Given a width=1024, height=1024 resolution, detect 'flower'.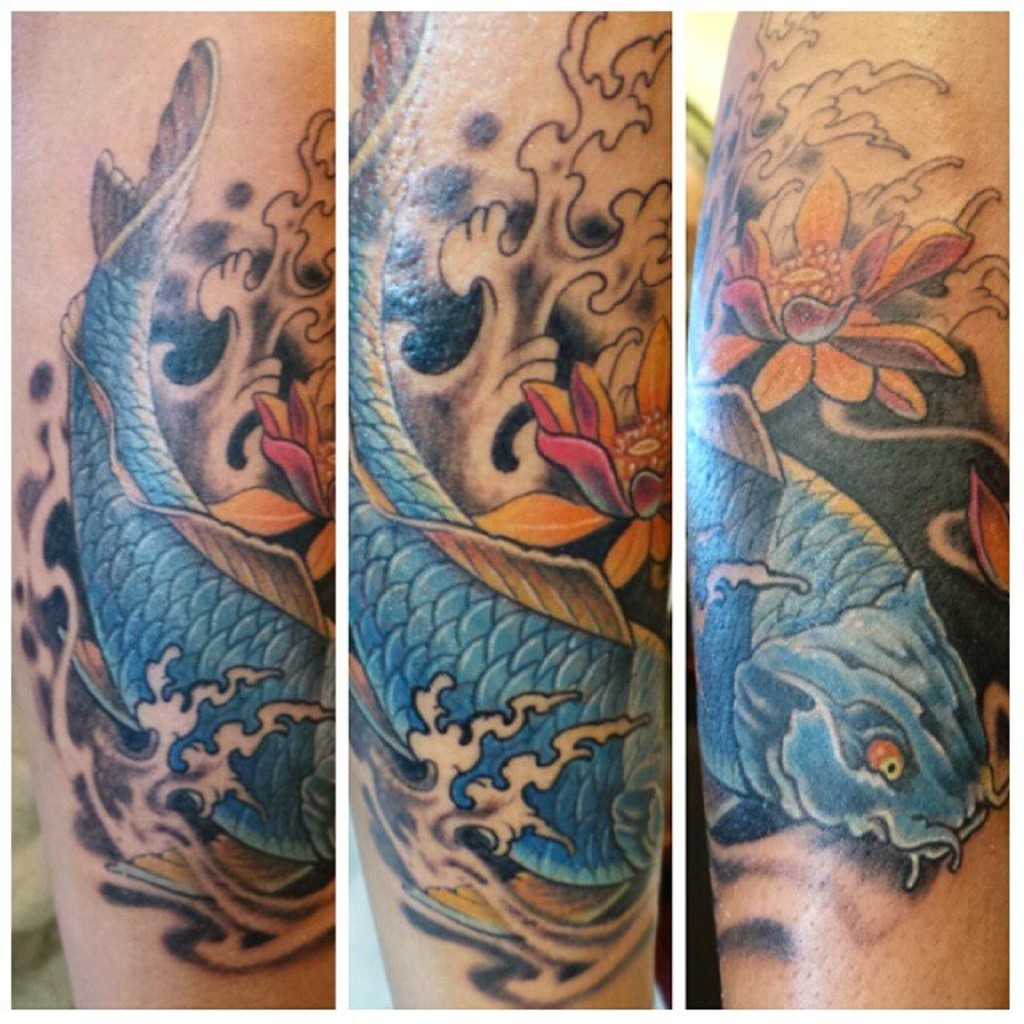
[718, 146, 987, 429].
